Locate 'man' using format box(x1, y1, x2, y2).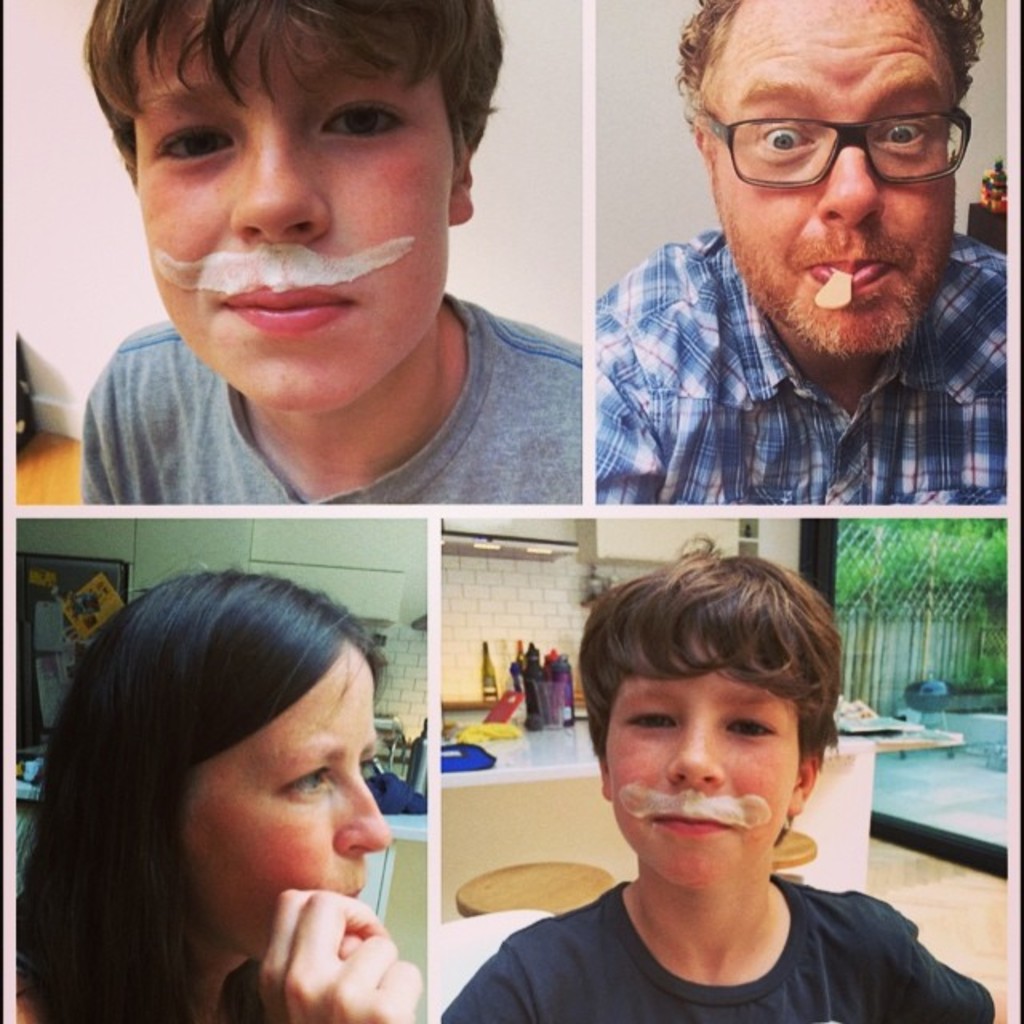
box(443, 536, 998, 1022).
